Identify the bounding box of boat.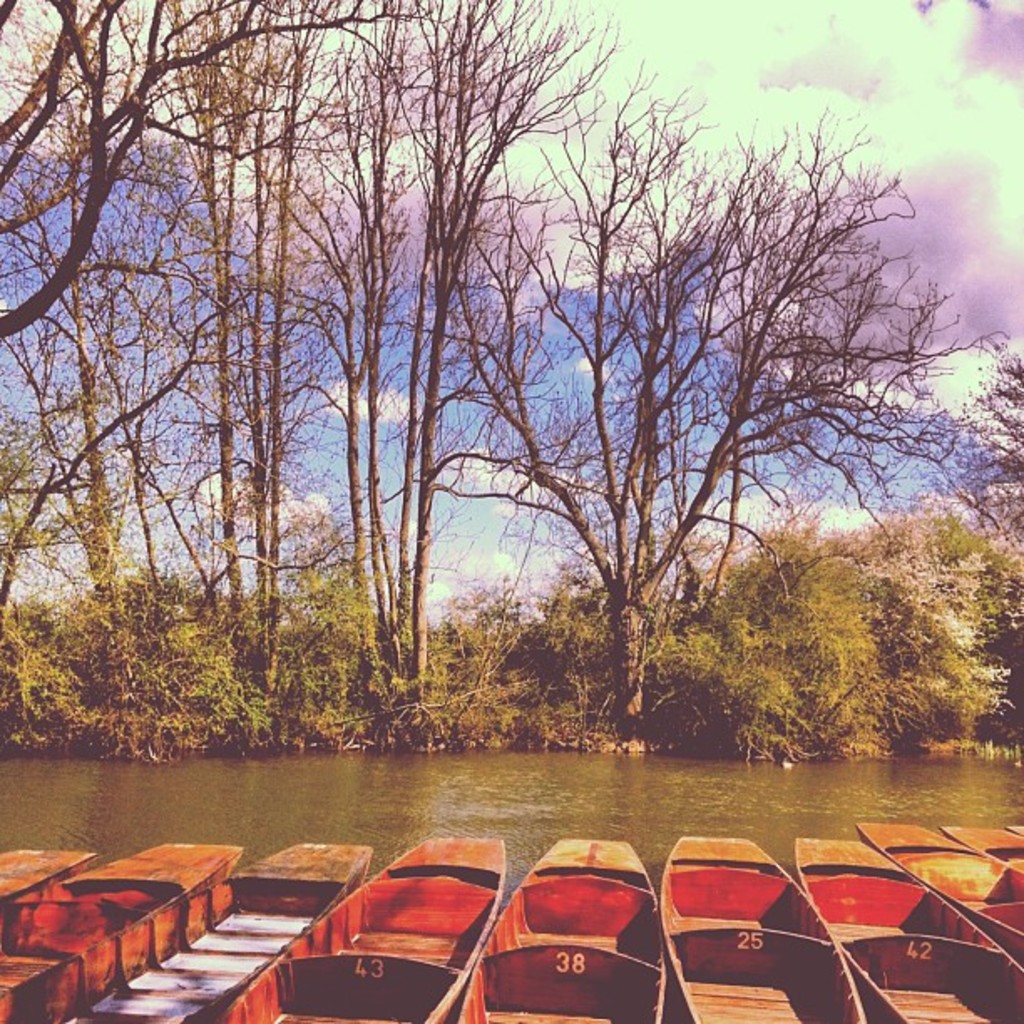
rect(263, 848, 562, 1002).
